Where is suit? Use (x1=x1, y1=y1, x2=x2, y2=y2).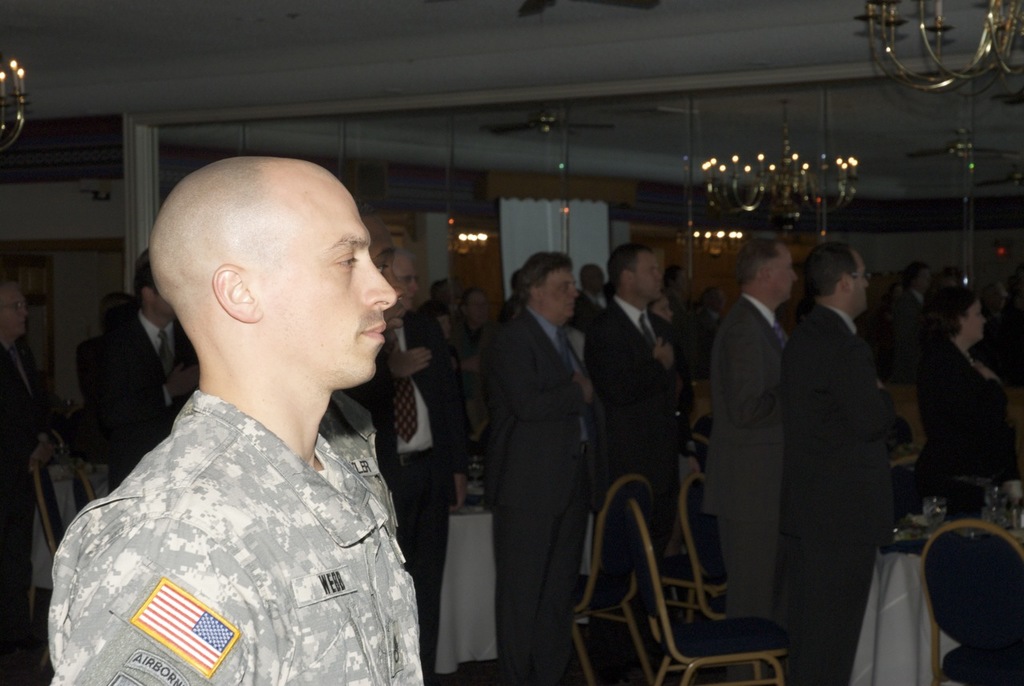
(x1=582, y1=292, x2=695, y2=633).
